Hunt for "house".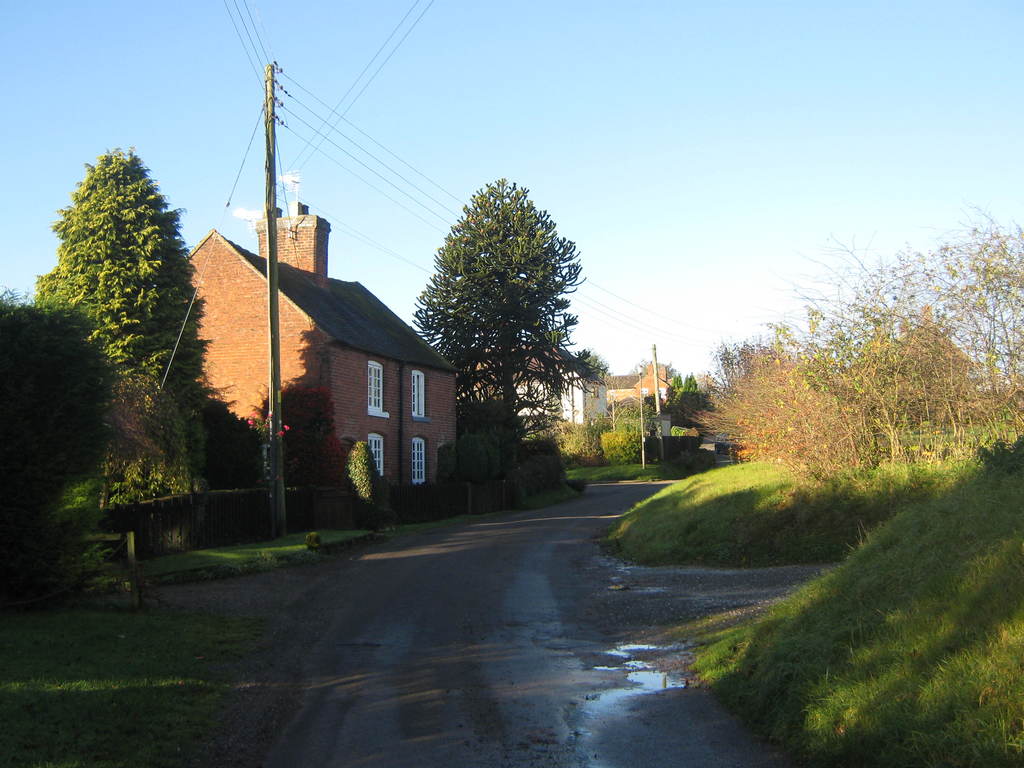
Hunted down at [459, 336, 615, 433].
